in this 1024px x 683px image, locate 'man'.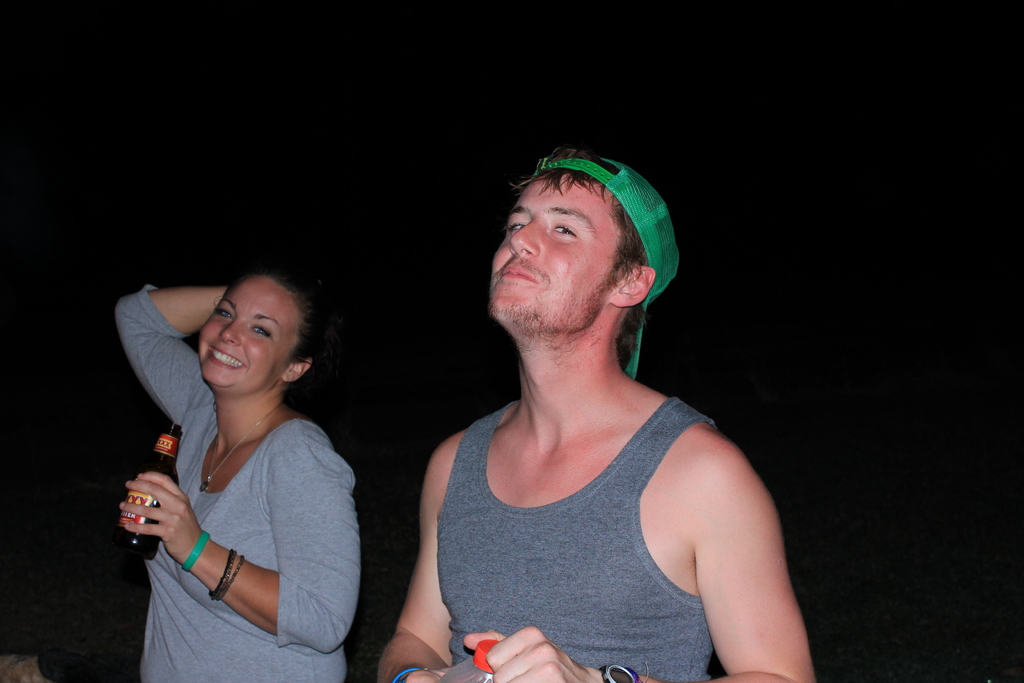
Bounding box: <bbox>374, 126, 820, 682</bbox>.
